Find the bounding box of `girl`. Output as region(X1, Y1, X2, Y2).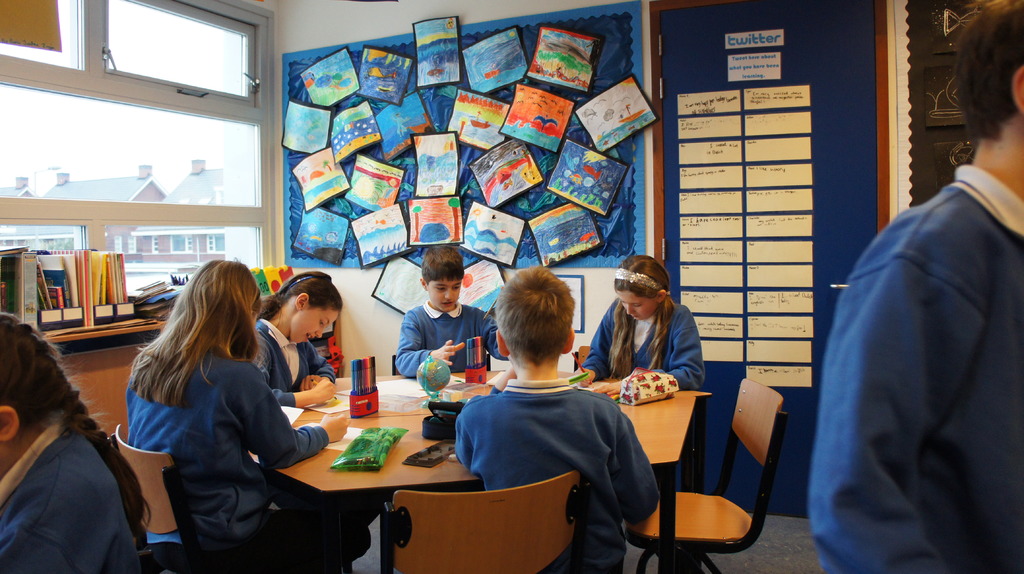
region(124, 259, 372, 573).
